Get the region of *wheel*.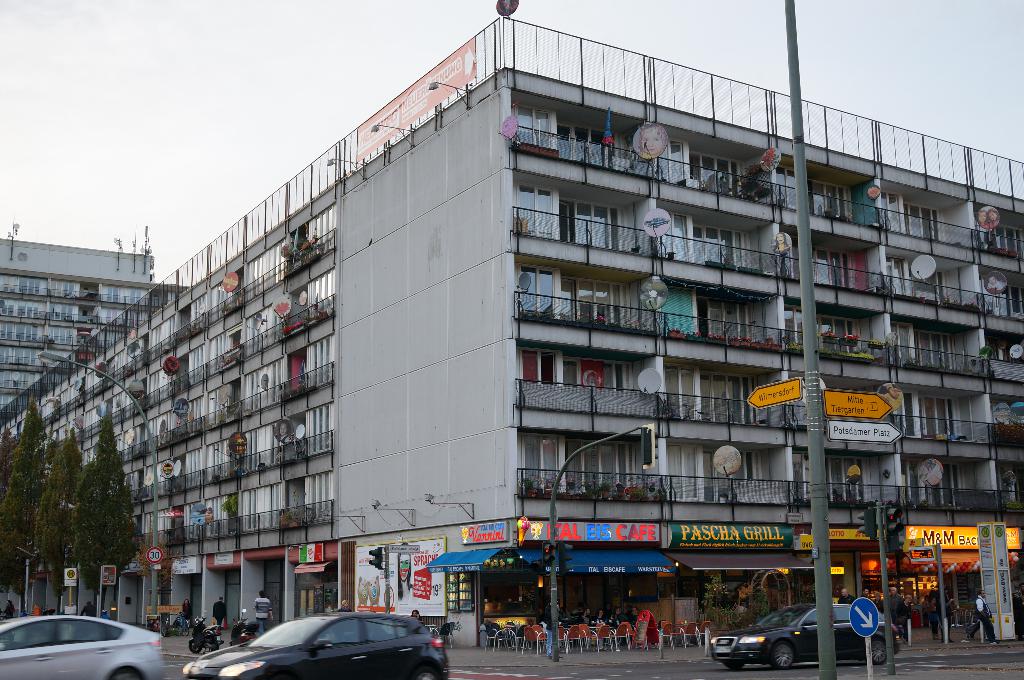
locate(870, 637, 887, 665).
